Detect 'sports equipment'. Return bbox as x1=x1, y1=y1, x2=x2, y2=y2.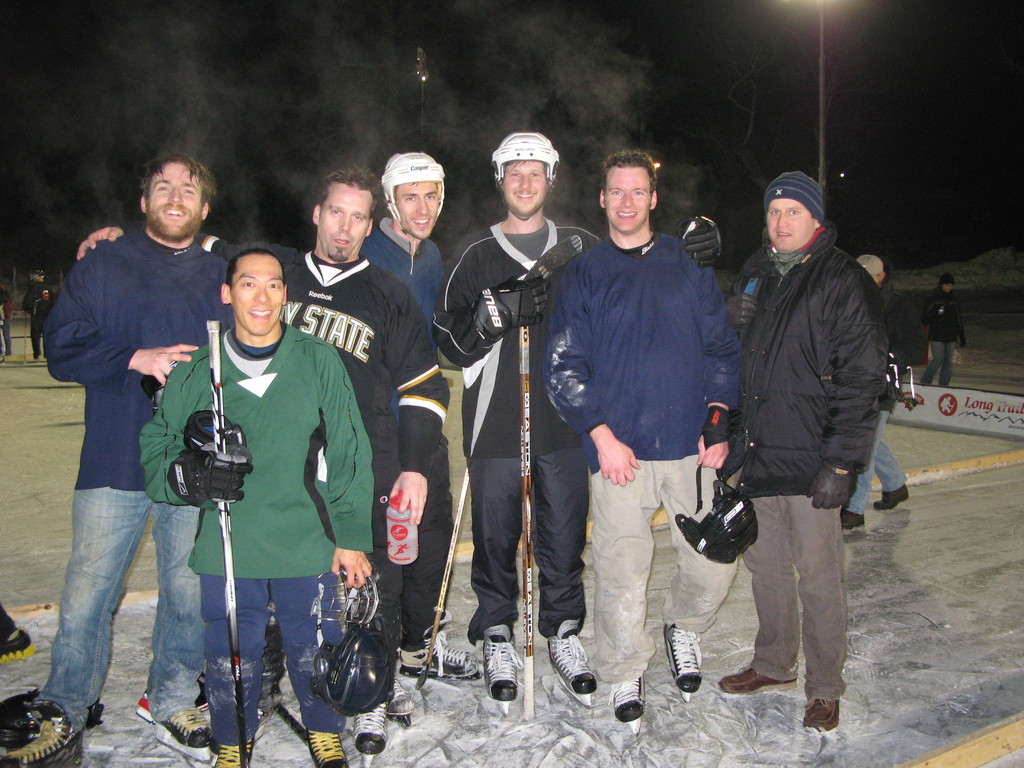
x1=609, y1=674, x2=643, y2=733.
